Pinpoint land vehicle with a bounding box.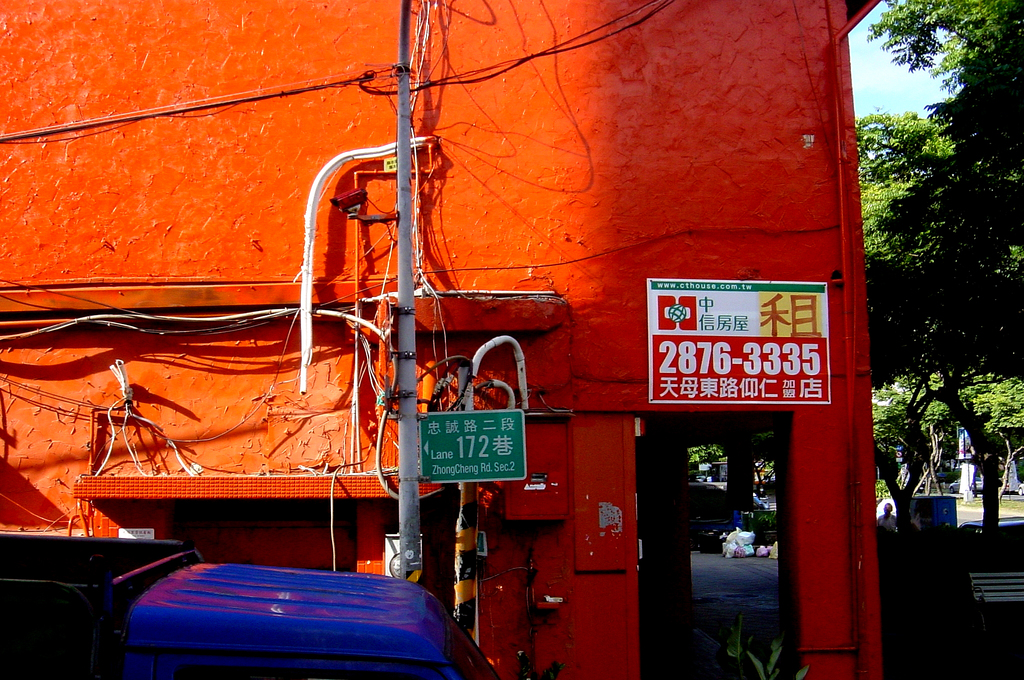
bbox=(0, 533, 493, 679).
